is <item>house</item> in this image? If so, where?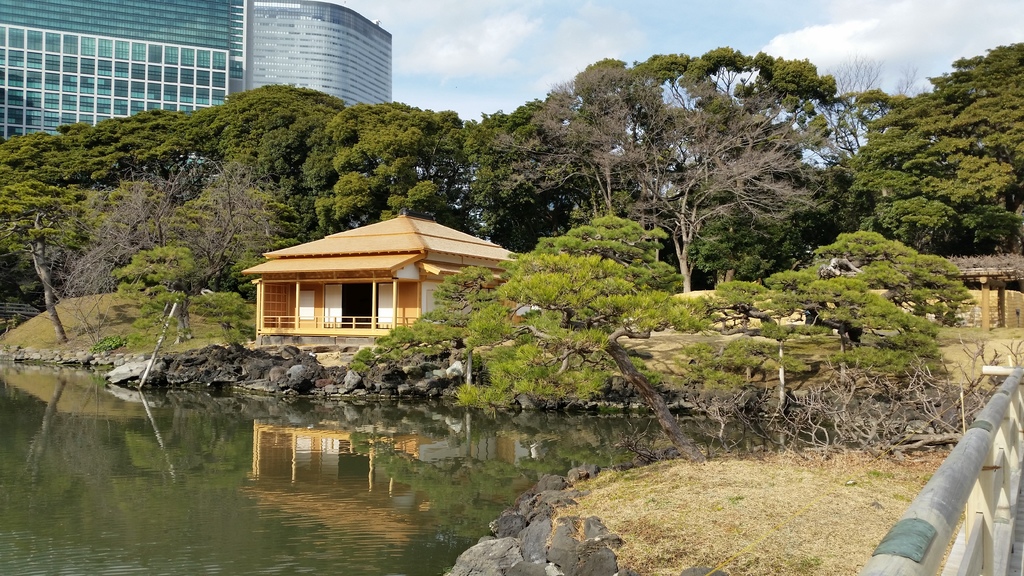
Yes, at <bbox>240, 201, 506, 348</bbox>.
